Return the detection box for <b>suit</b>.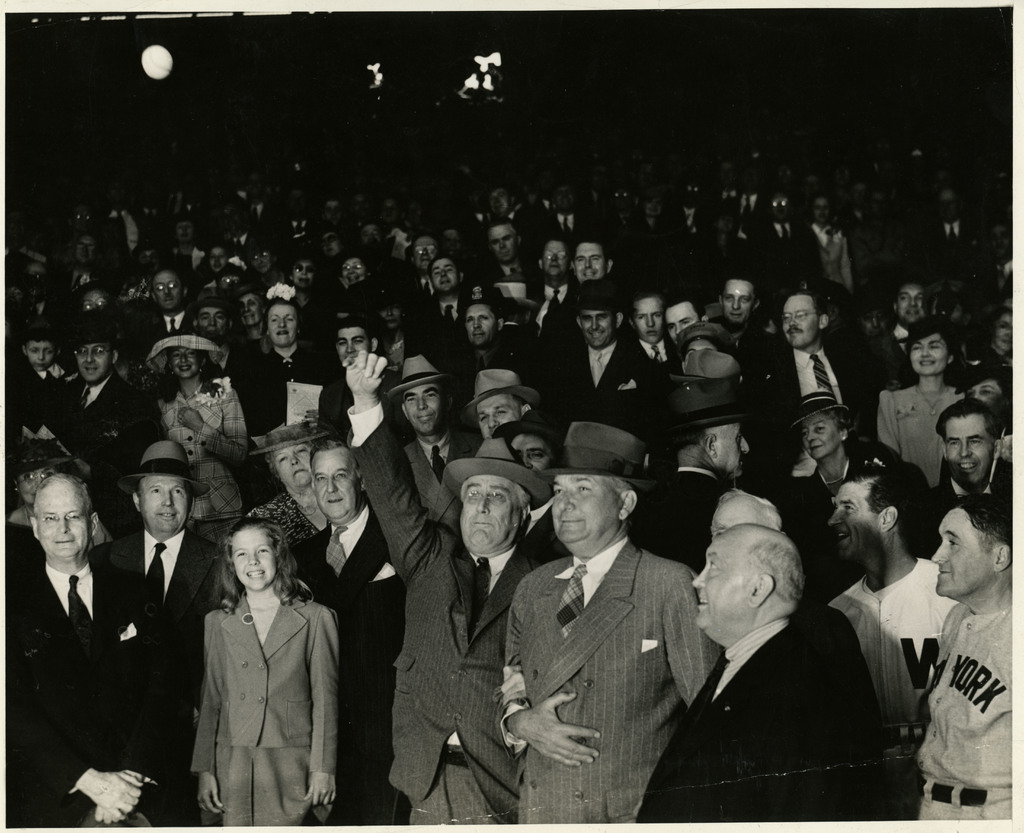
630,330,673,362.
